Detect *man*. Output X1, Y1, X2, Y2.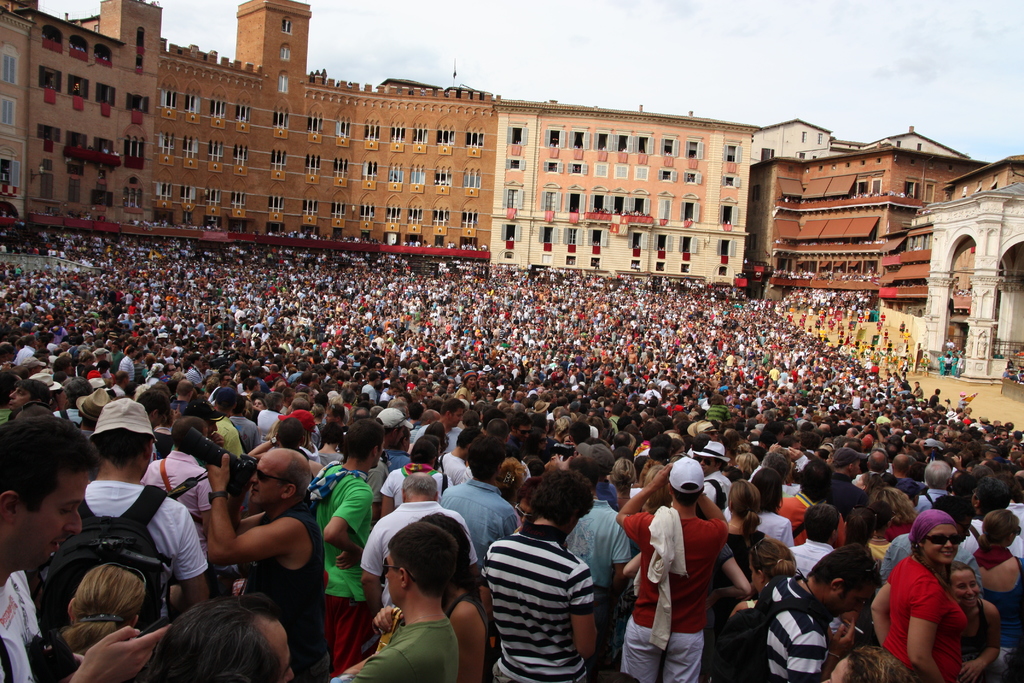
364, 406, 409, 484.
